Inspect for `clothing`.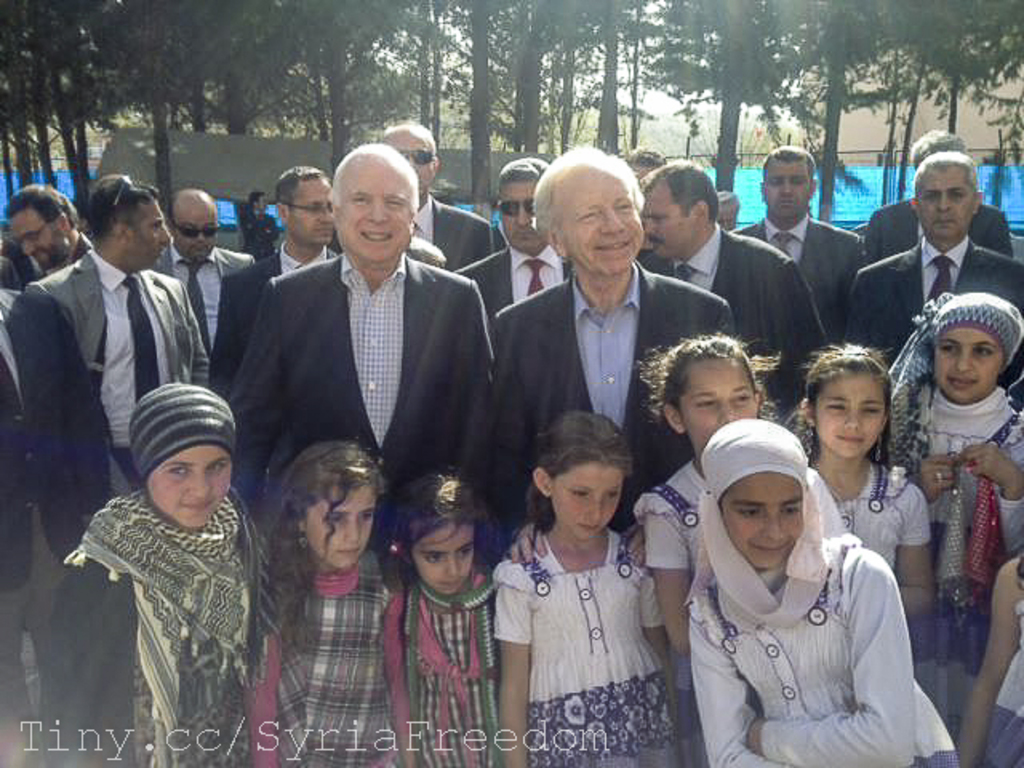
Inspection: (62,426,275,760).
